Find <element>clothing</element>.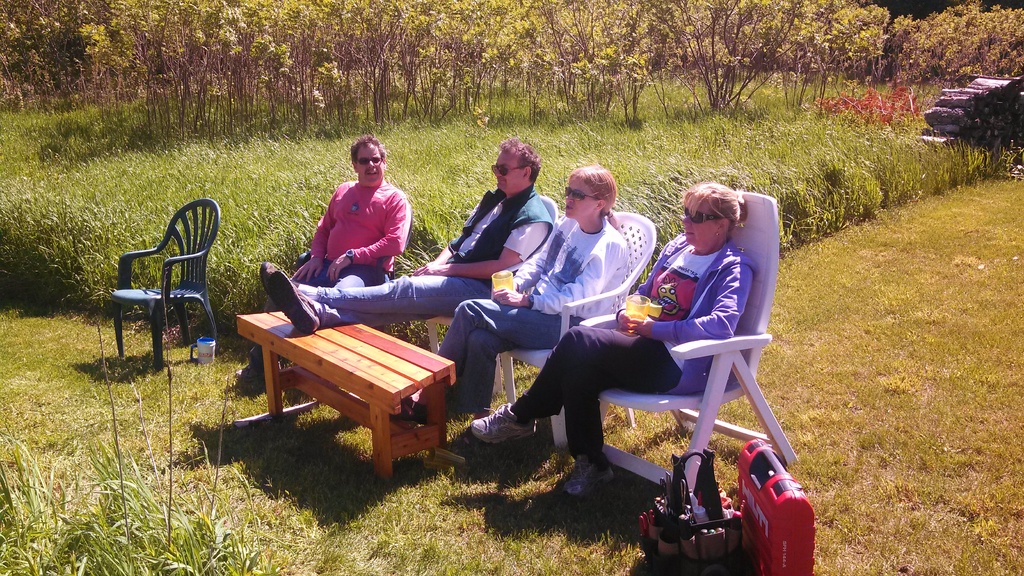
<region>436, 214, 628, 415</region>.
